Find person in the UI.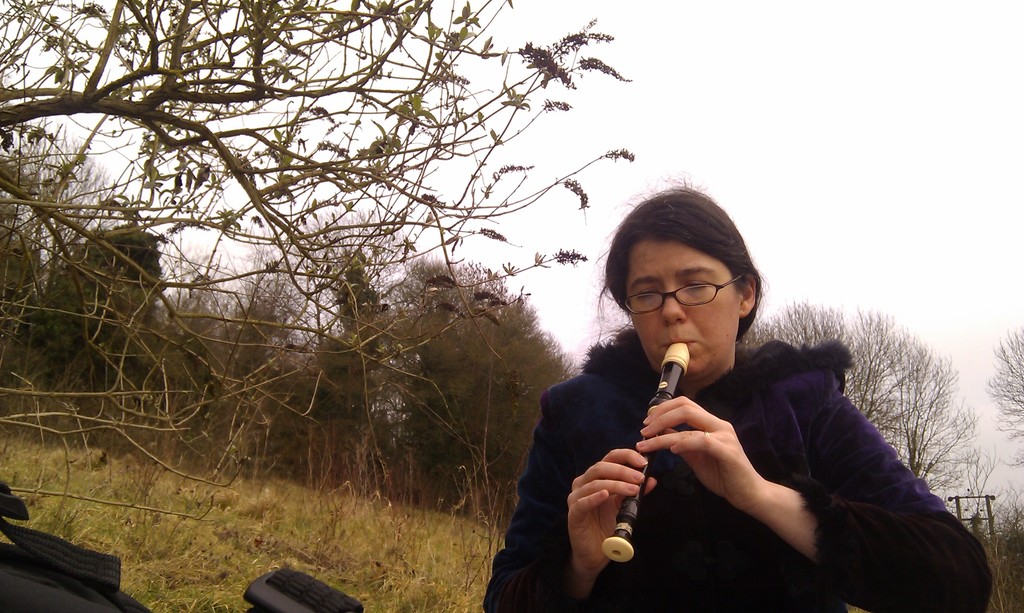
UI element at BBox(475, 182, 995, 612).
